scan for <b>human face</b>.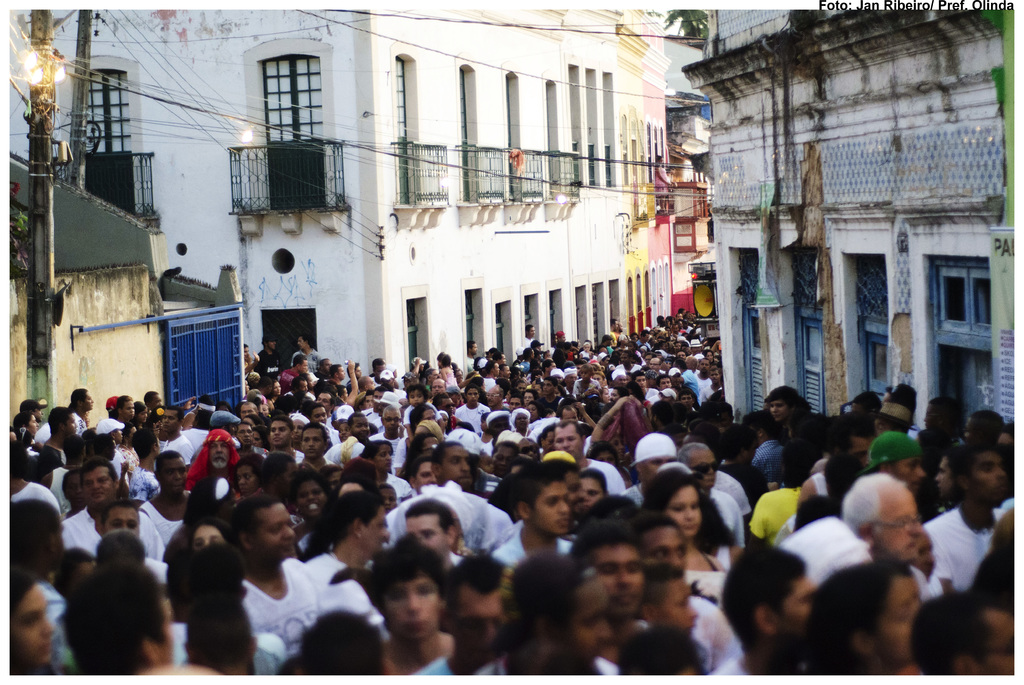
Scan result: locate(156, 452, 186, 495).
